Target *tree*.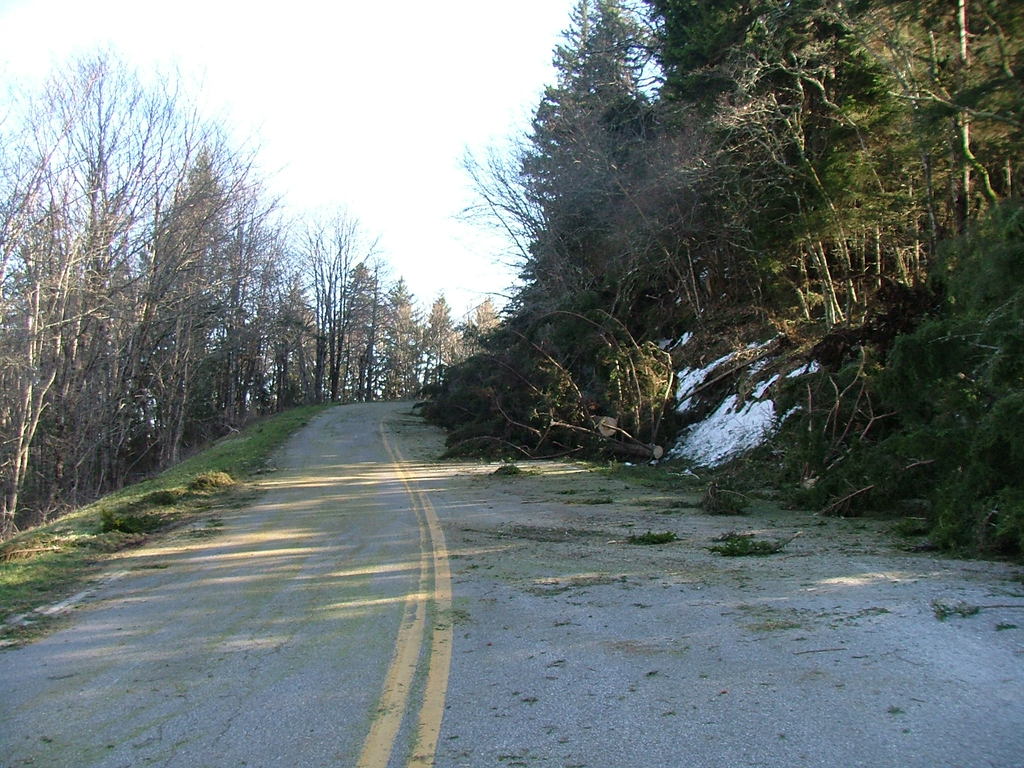
Target region: 337:209:408:407.
